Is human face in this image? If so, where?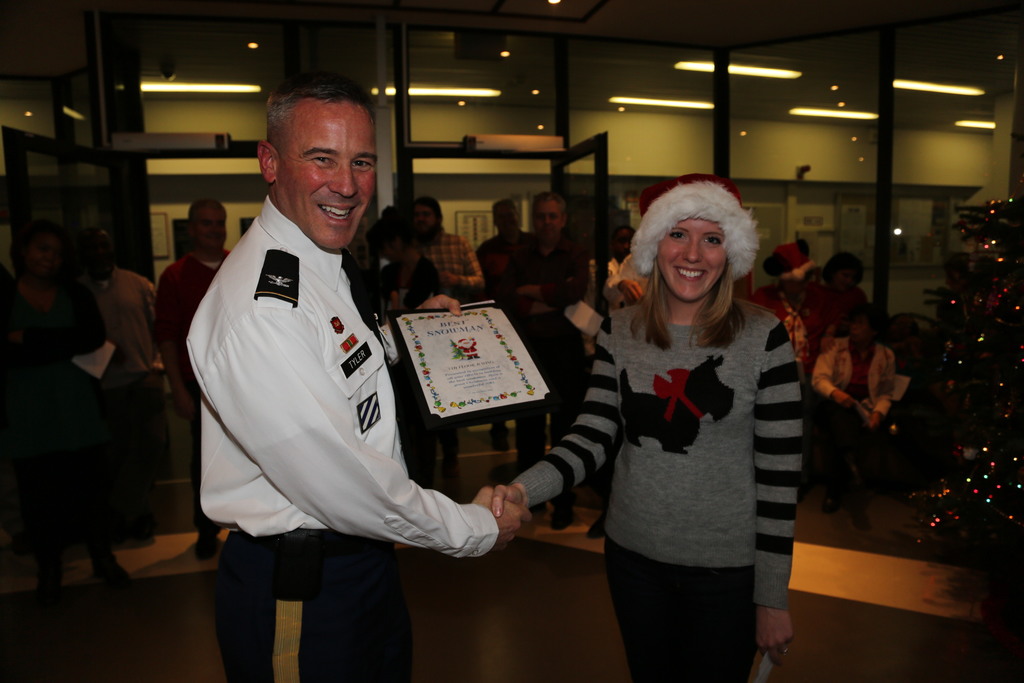
Yes, at bbox(194, 206, 228, 252).
